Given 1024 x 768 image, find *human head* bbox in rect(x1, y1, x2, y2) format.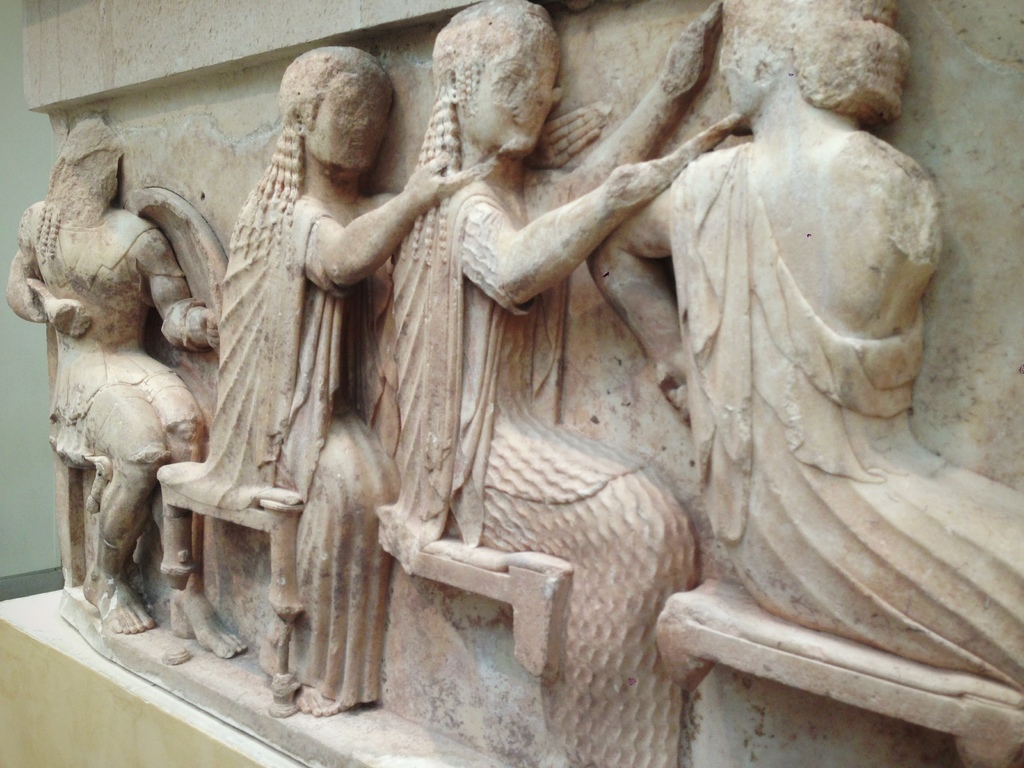
rect(433, 0, 563, 159).
